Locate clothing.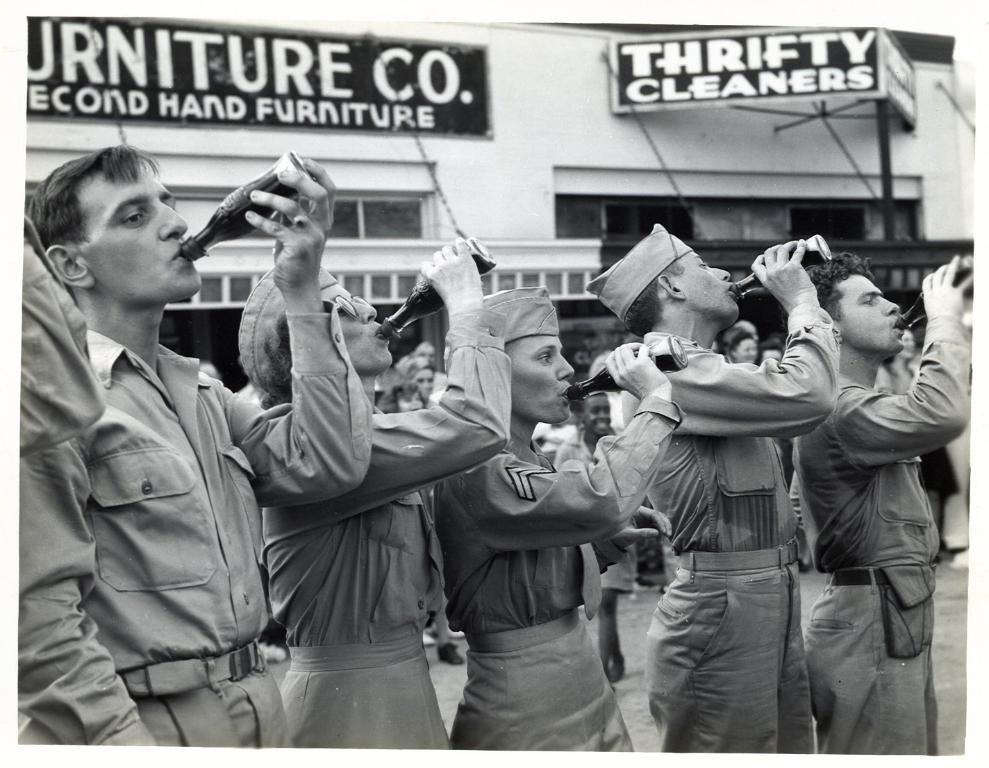
Bounding box: box(886, 366, 963, 538).
